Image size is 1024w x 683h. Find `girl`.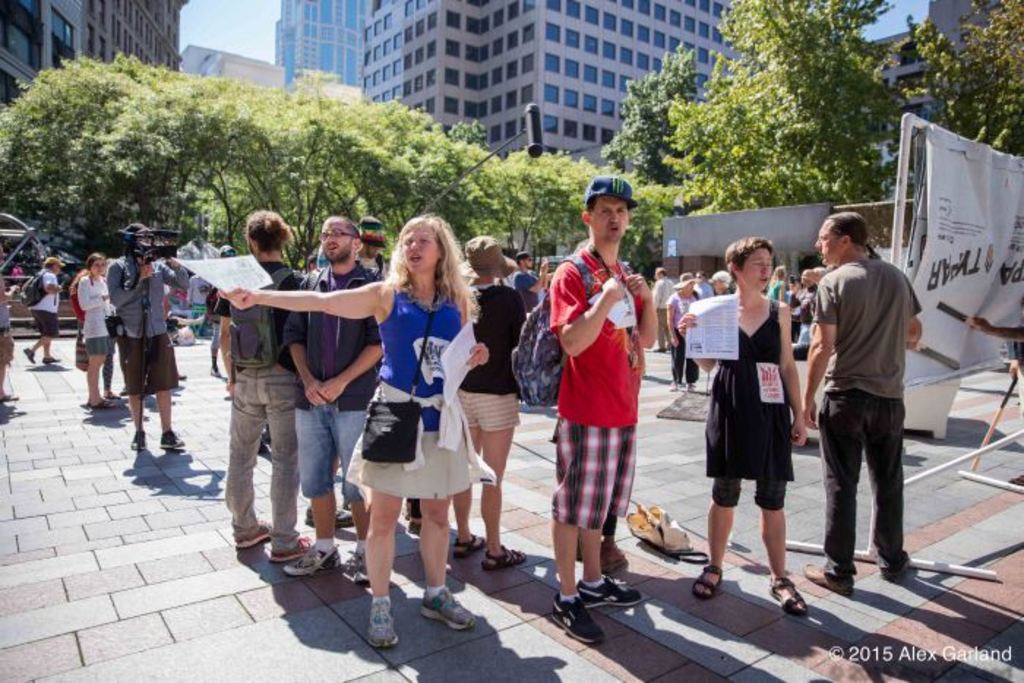
pyautogui.locateOnScreen(76, 252, 129, 407).
